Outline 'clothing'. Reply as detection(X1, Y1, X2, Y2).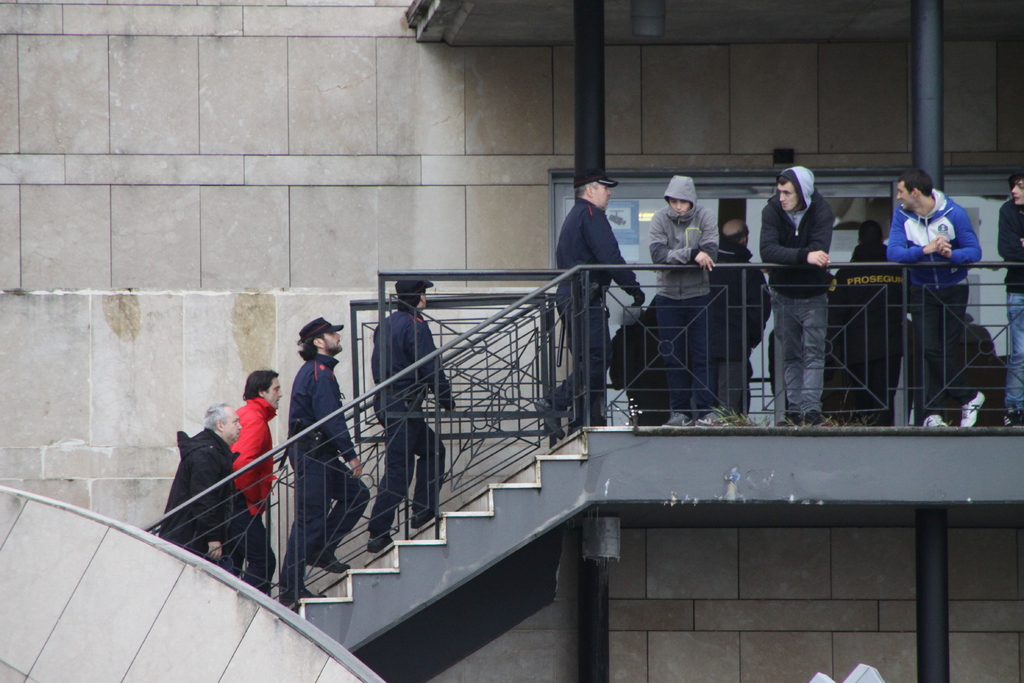
detection(364, 313, 456, 530).
